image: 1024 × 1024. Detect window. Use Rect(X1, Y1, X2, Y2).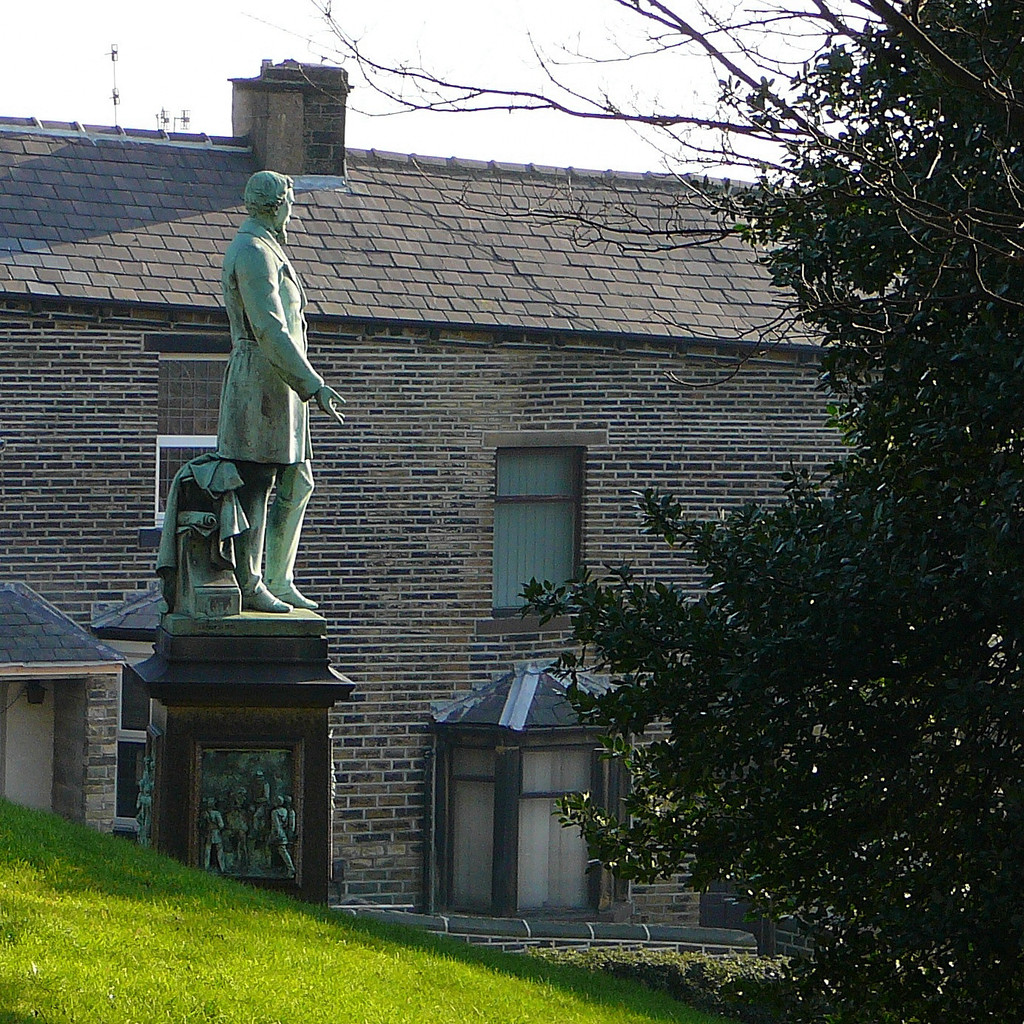
Rect(434, 656, 650, 923).
